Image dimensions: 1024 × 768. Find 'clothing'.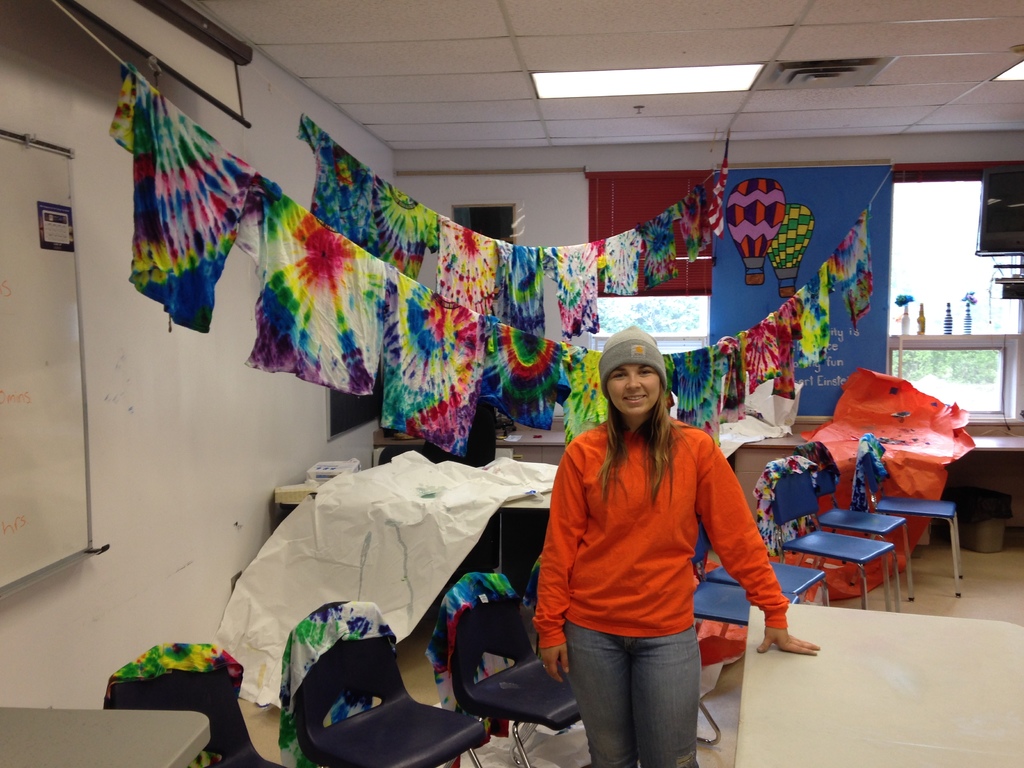
x1=847, y1=431, x2=886, y2=511.
